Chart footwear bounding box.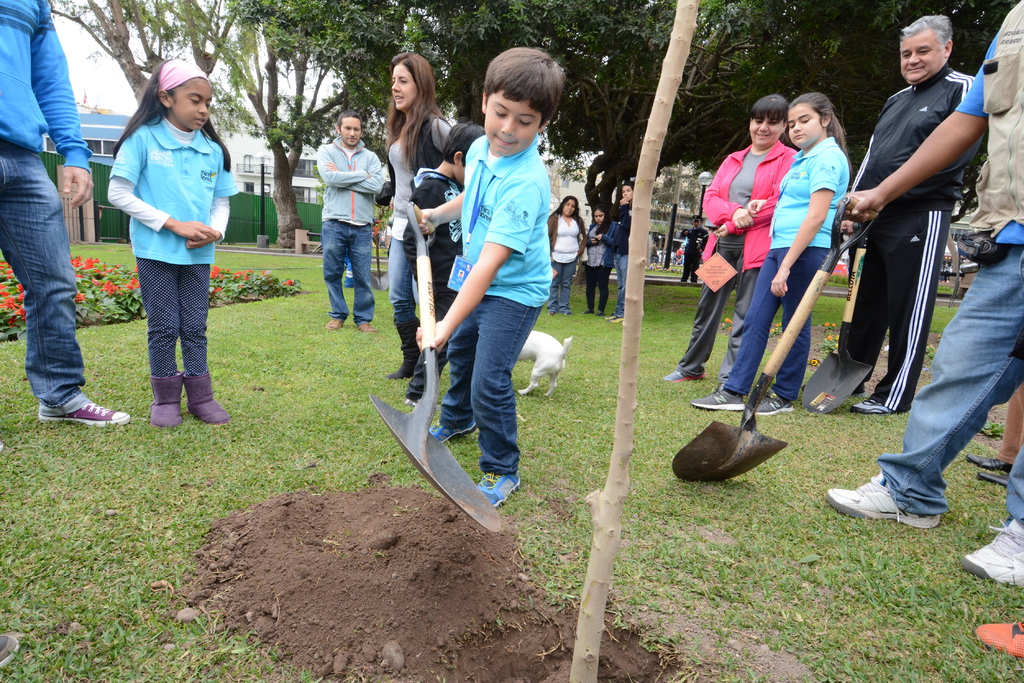
Charted: bbox=[35, 402, 129, 428].
